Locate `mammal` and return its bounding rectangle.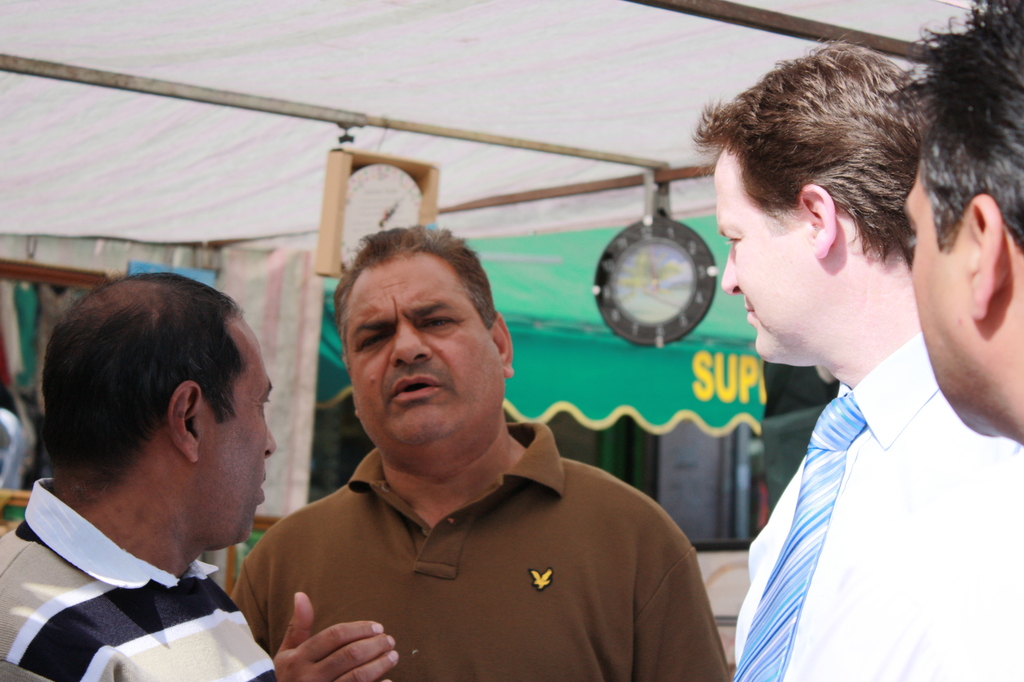
box(227, 215, 733, 681).
